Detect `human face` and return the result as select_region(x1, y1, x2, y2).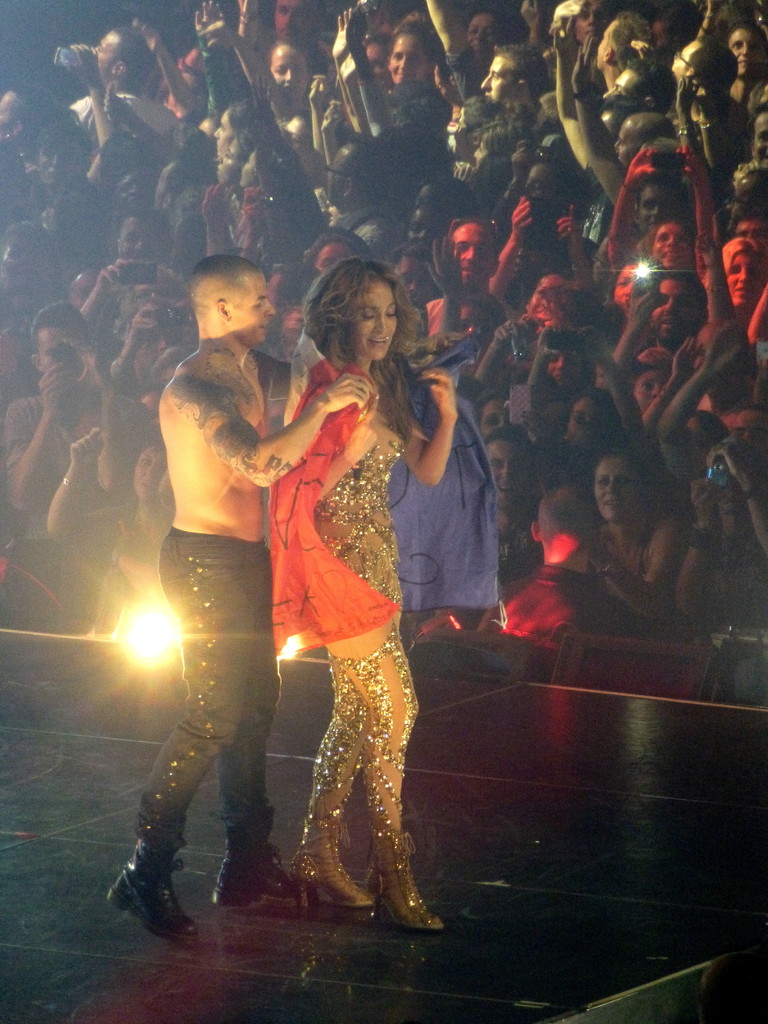
select_region(482, 440, 525, 504).
